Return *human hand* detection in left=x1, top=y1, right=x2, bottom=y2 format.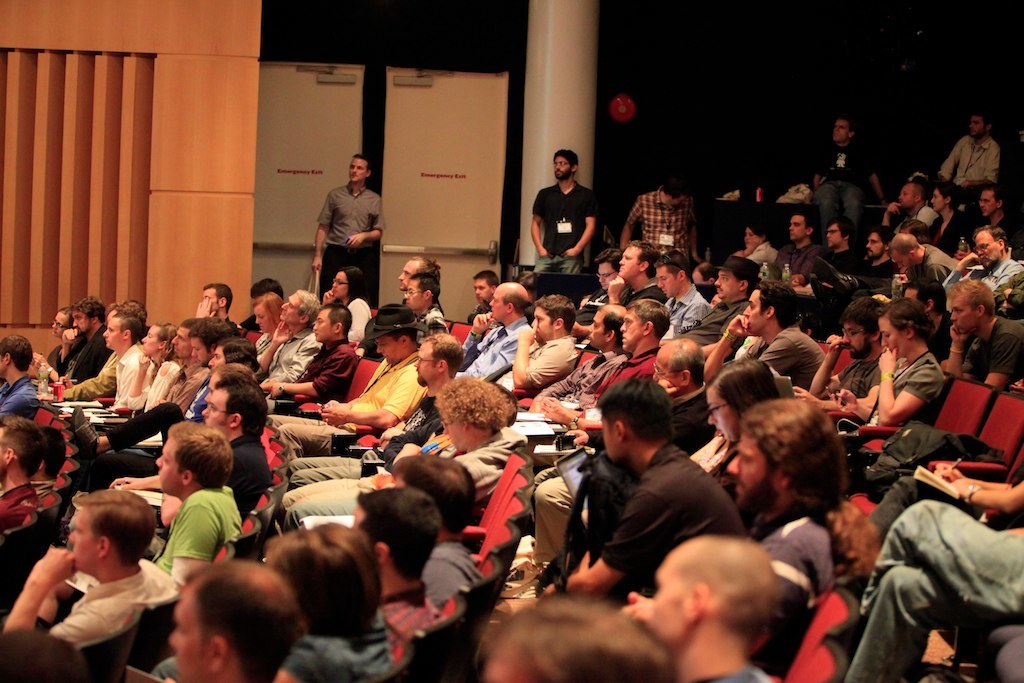
left=311, top=258, right=323, bottom=275.
